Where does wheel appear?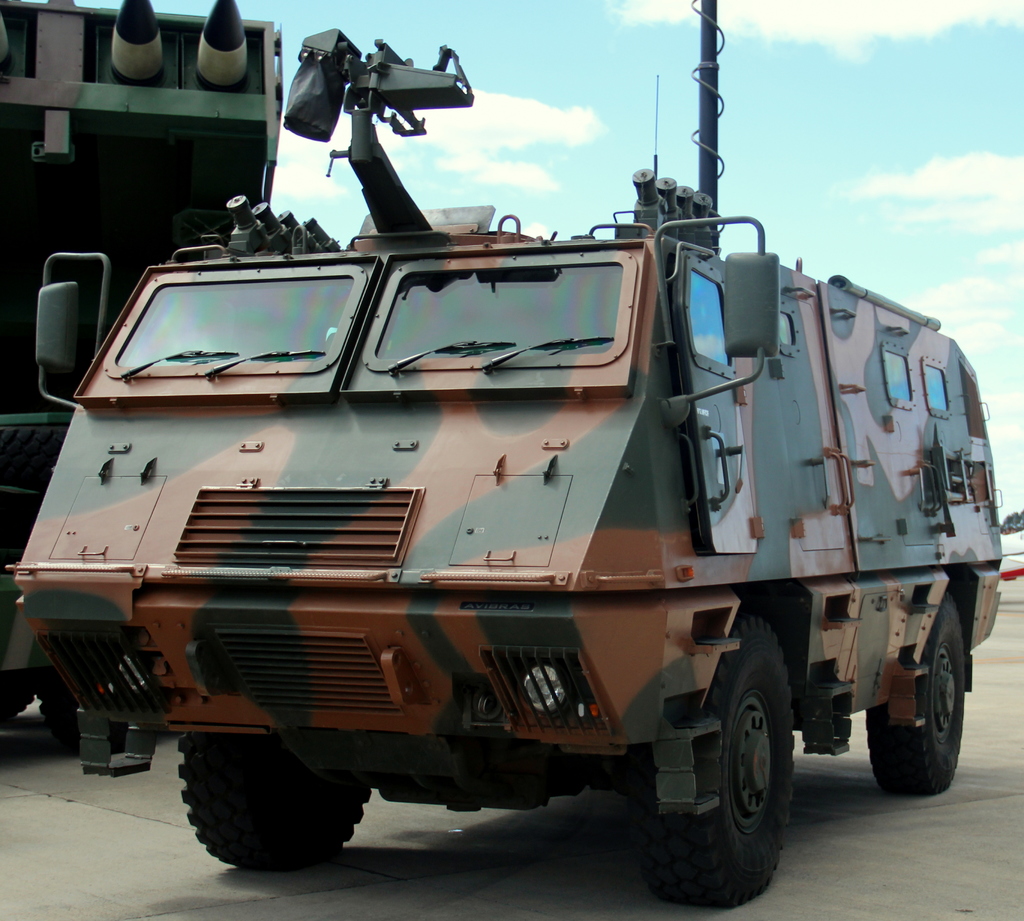
Appears at (177, 729, 382, 883).
